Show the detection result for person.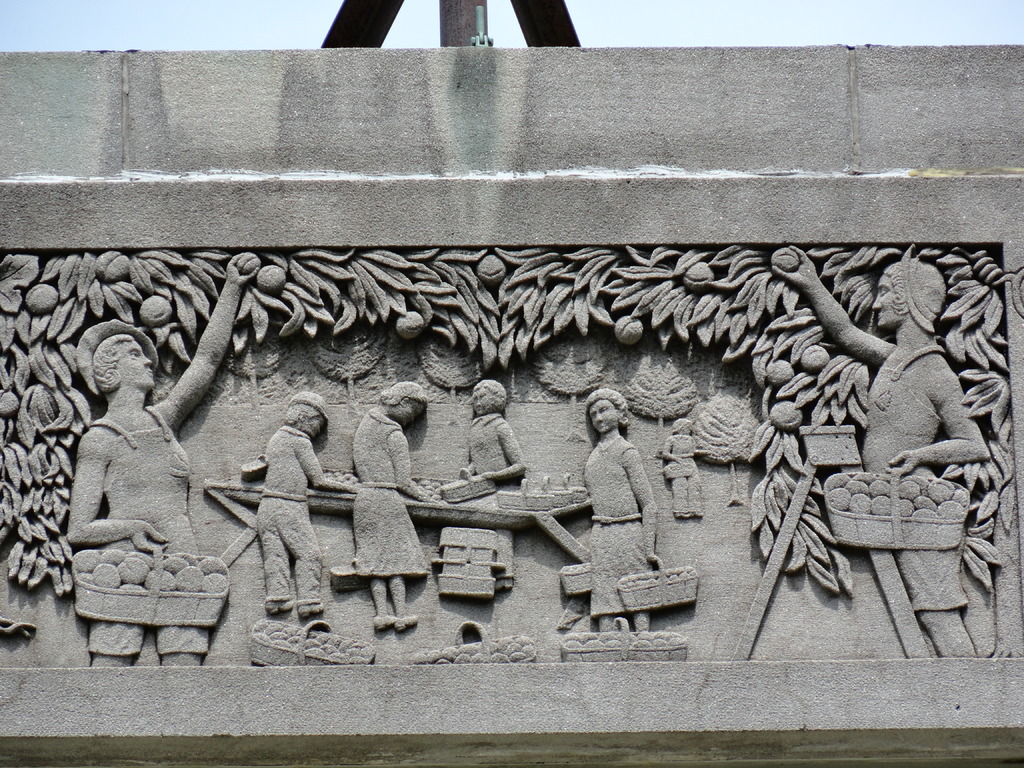
x1=662, y1=417, x2=706, y2=516.
